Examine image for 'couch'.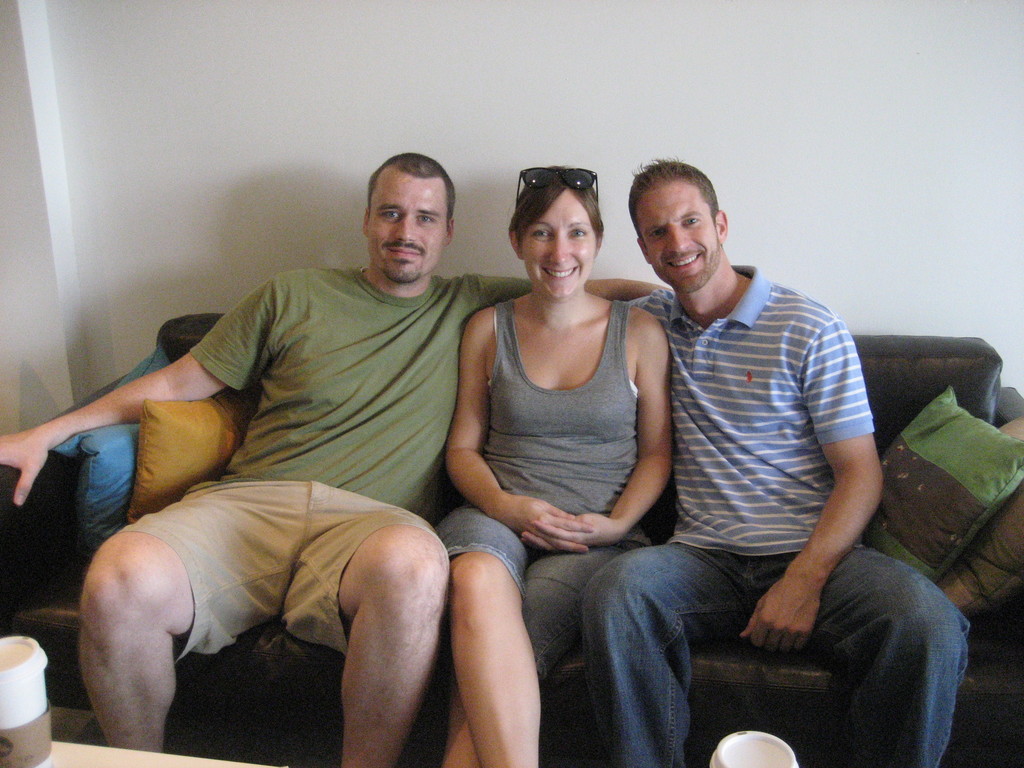
Examination result: <bbox>0, 267, 994, 753</bbox>.
